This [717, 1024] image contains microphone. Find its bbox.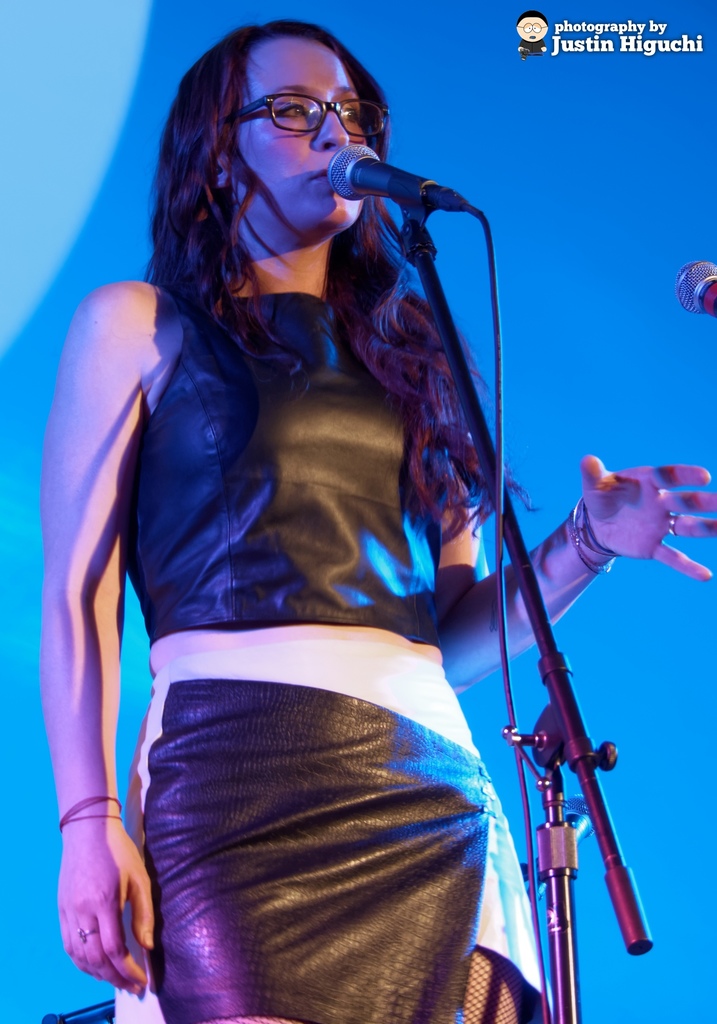
BBox(325, 142, 433, 203).
